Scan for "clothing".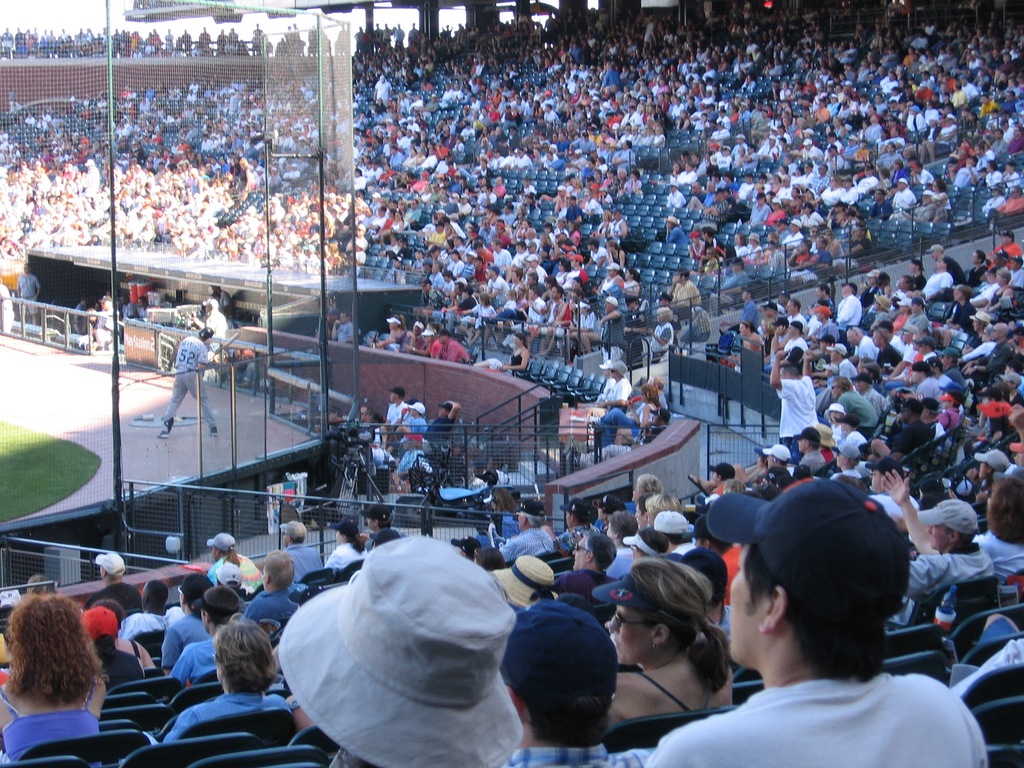
Scan result: [left=589, top=305, right=628, bottom=357].
